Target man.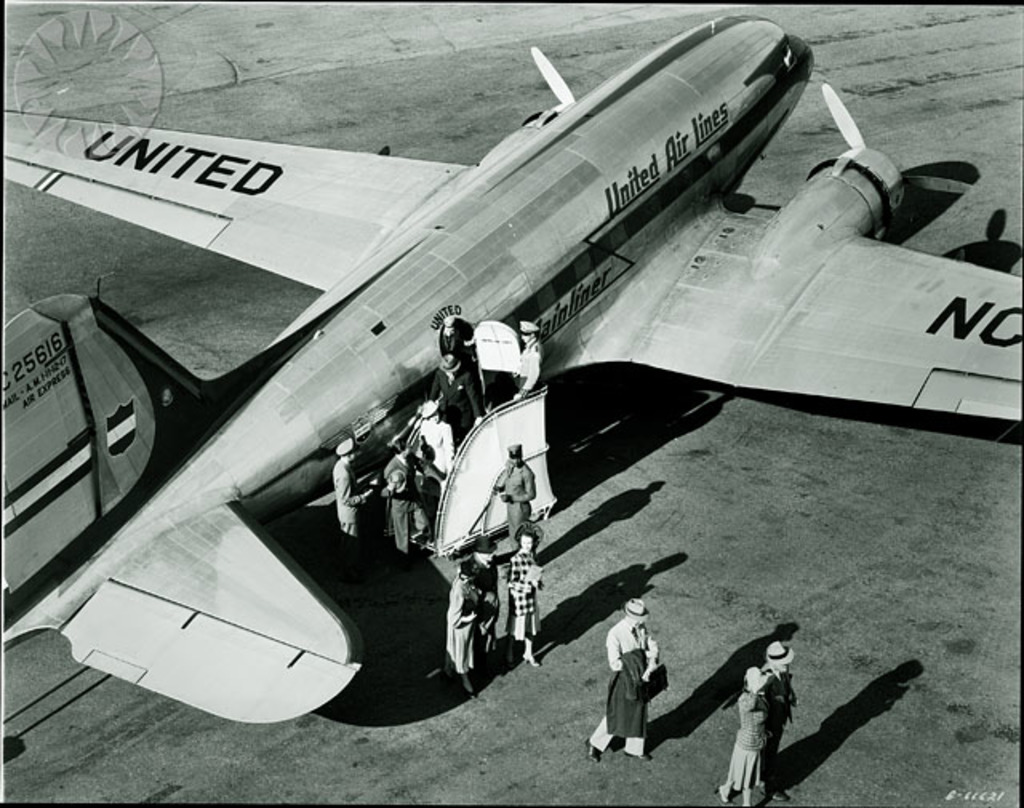
Target region: {"x1": 493, "y1": 440, "x2": 536, "y2": 541}.
